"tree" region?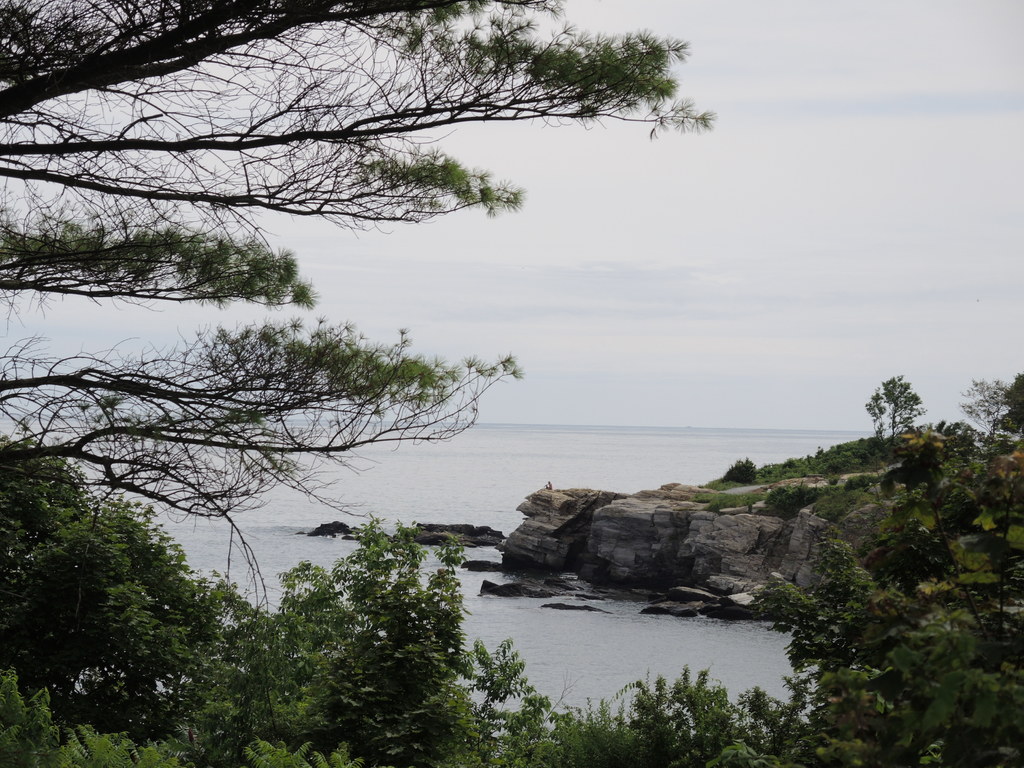
[959,378,1012,433]
